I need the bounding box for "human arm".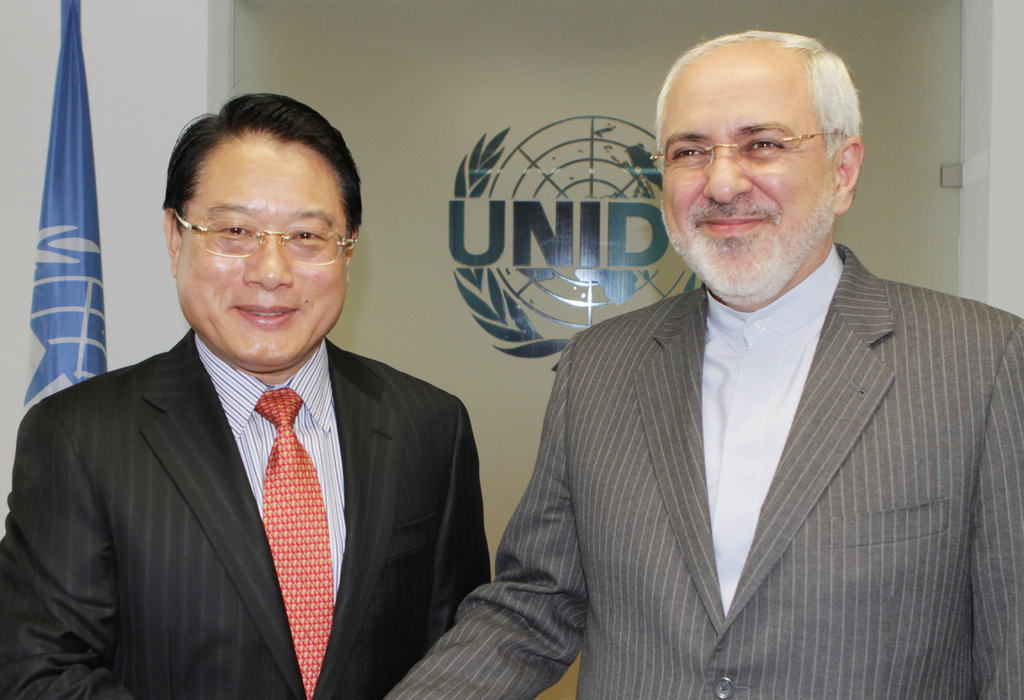
Here it is: <box>0,400,136,699</box>.
